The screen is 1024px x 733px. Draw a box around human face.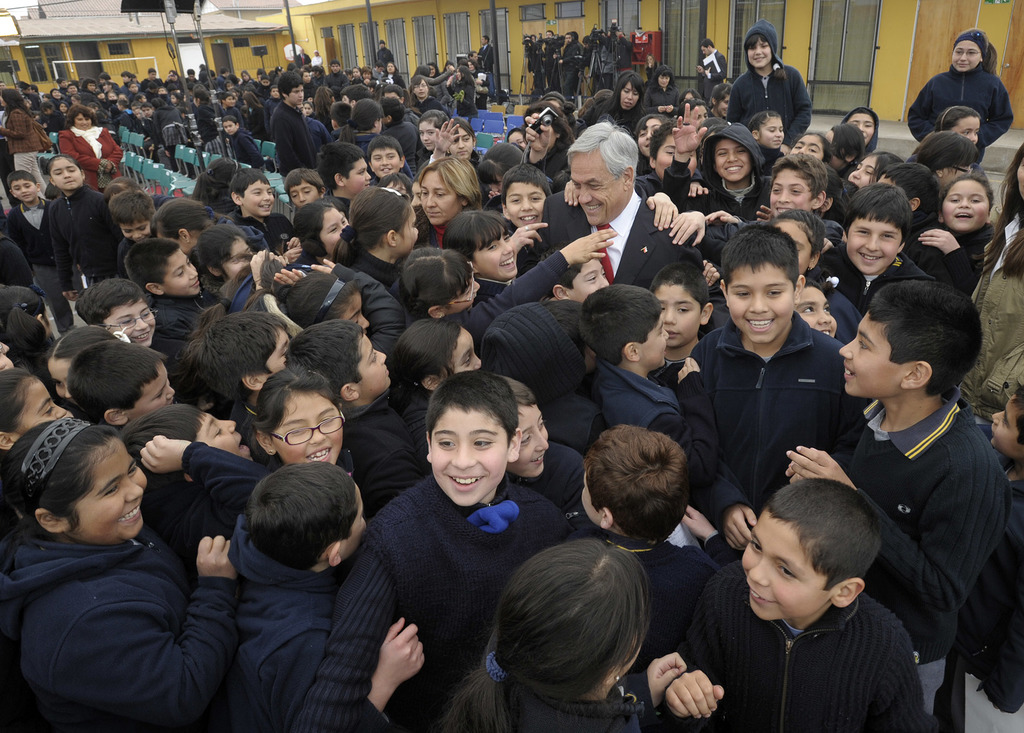
crop(52, 88, 61, 99).
